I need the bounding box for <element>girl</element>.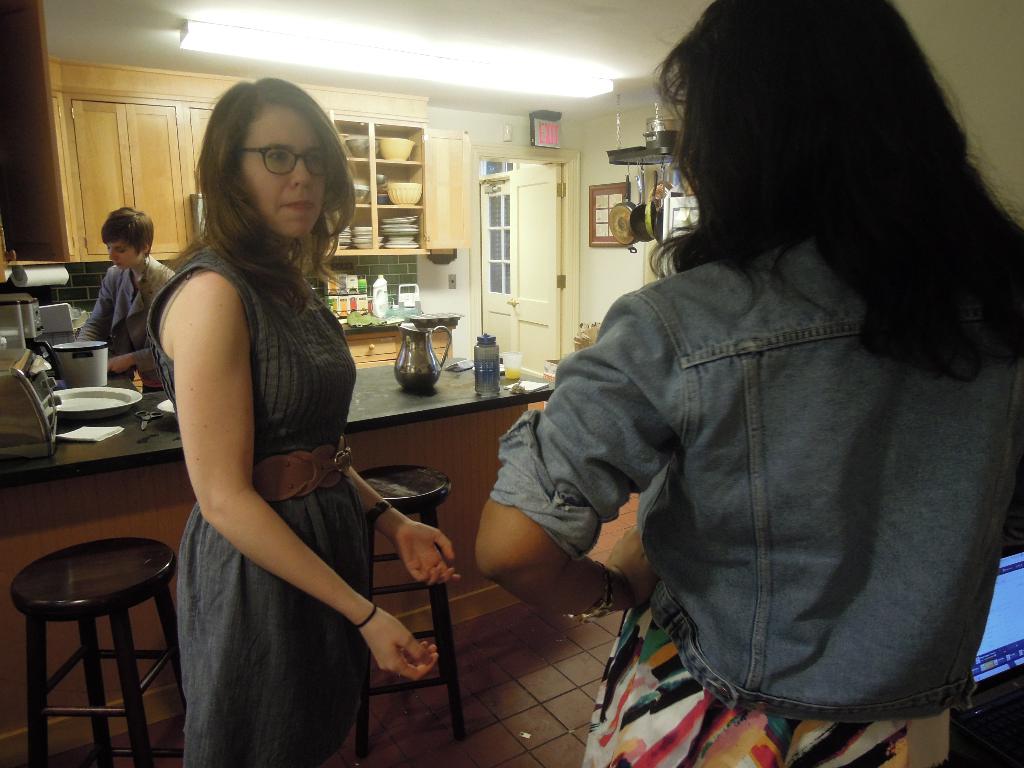
Here it is: locate(148, 74, 455, 767).
